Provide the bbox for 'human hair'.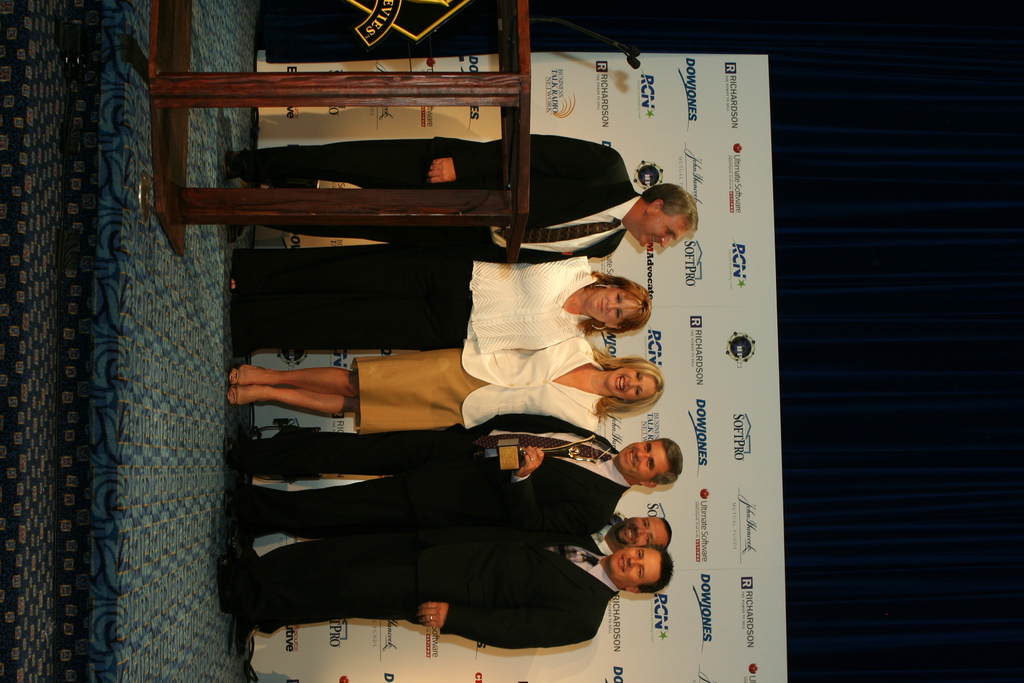
637, 183, 701, 246.
